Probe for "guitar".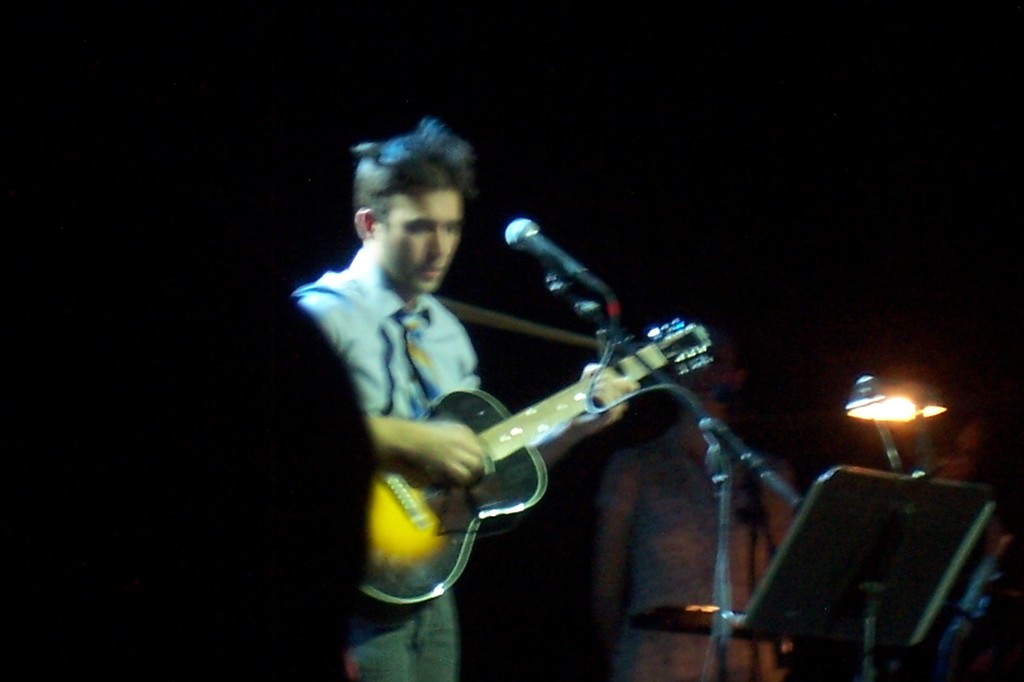
Probe result: pyautogui.locateOnScreen(347, 312, 704, 632).
